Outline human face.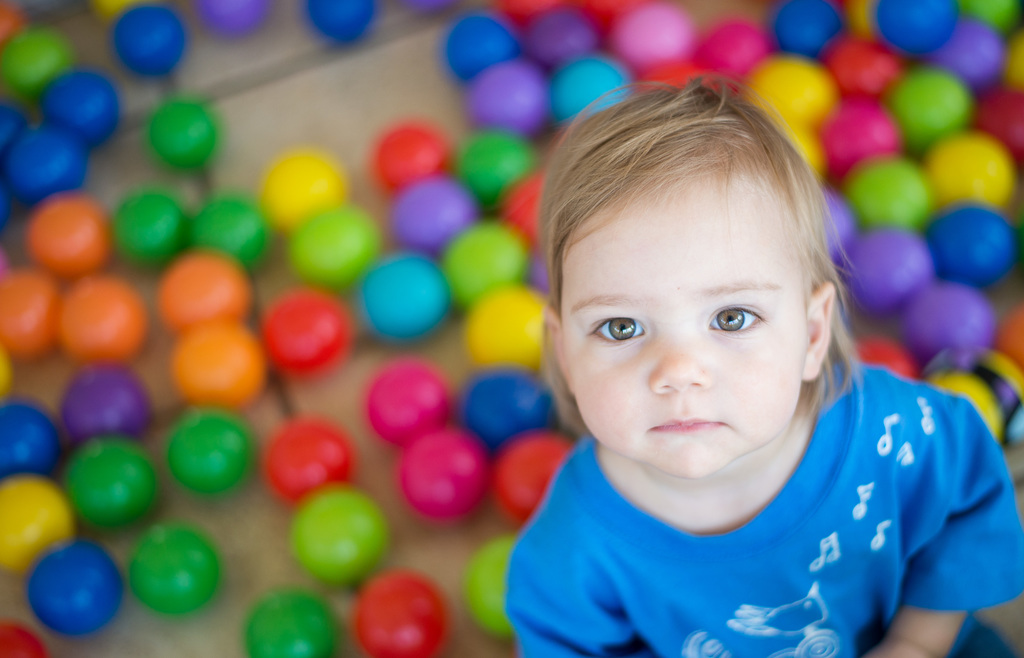
Outline: rect(559, 178, 809, 481).
